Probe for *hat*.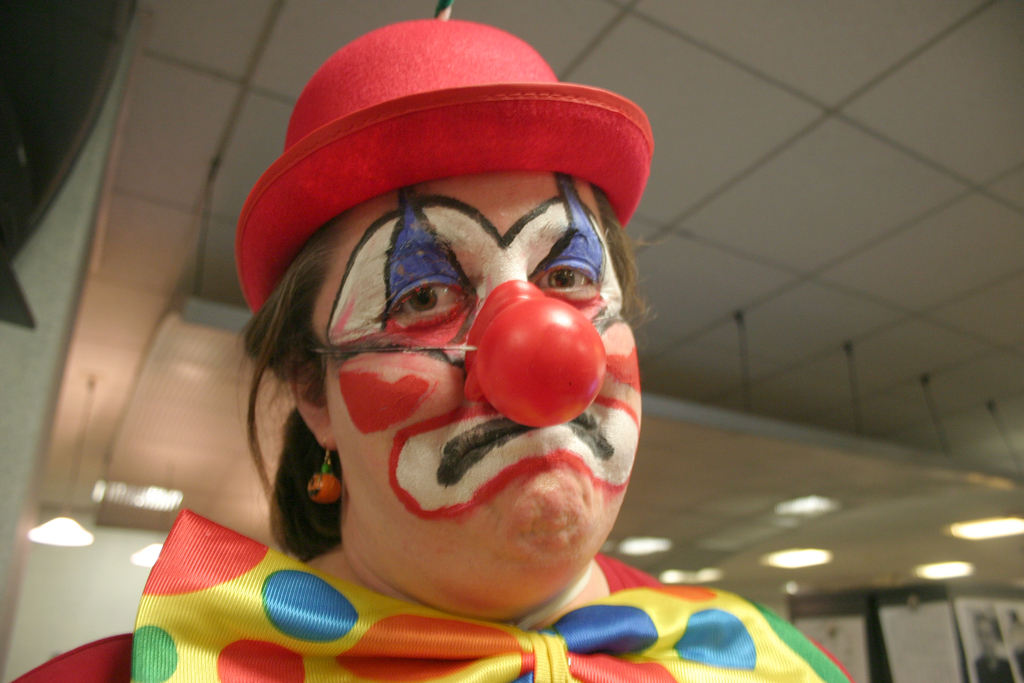
Probe result: locate(235, 12, 652, 313).
